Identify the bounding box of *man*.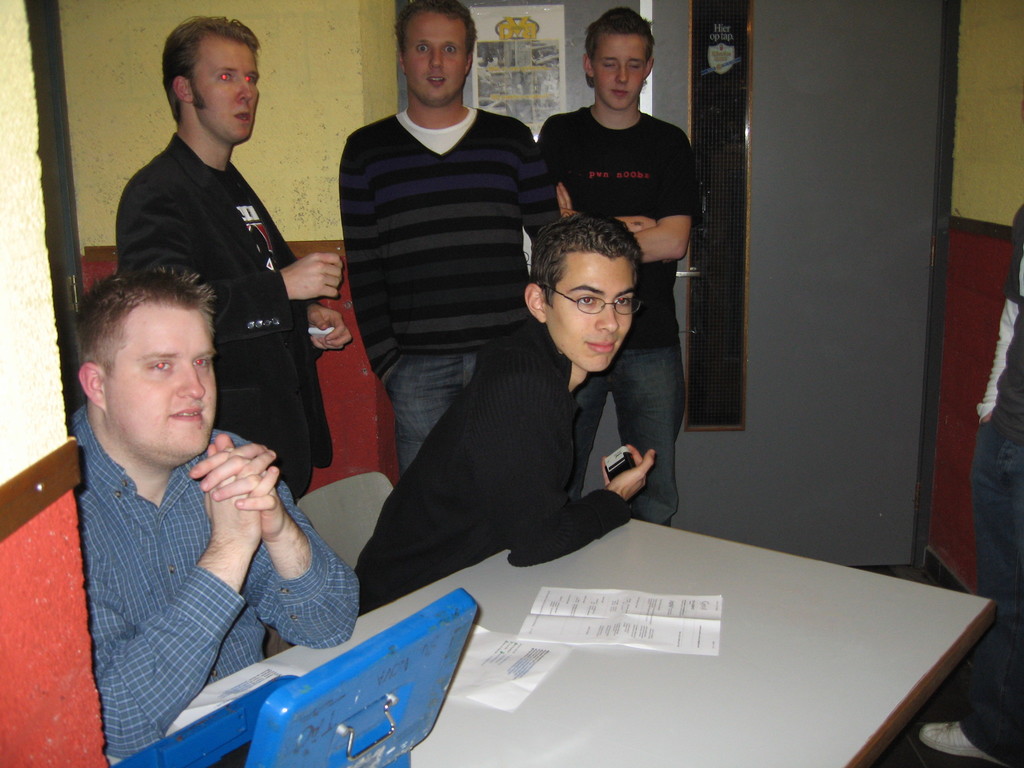
(x1=535, y1=8, x2=689, y2=534).
